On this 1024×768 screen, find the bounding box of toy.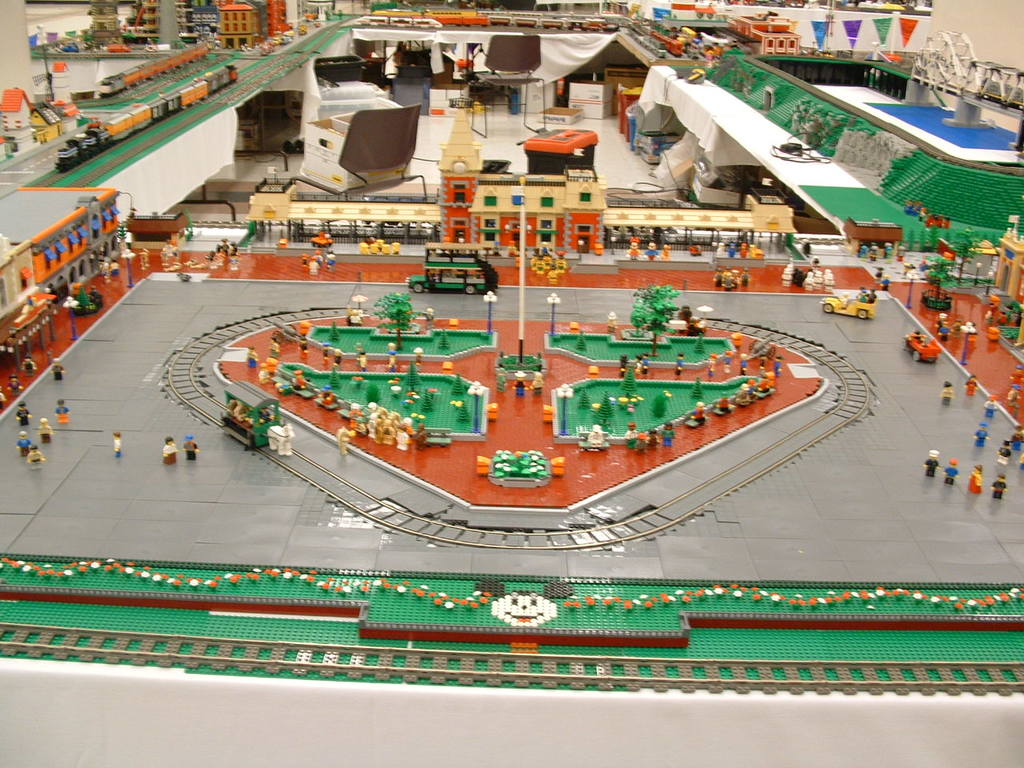
Bounding box: 999:439:1013:465.
